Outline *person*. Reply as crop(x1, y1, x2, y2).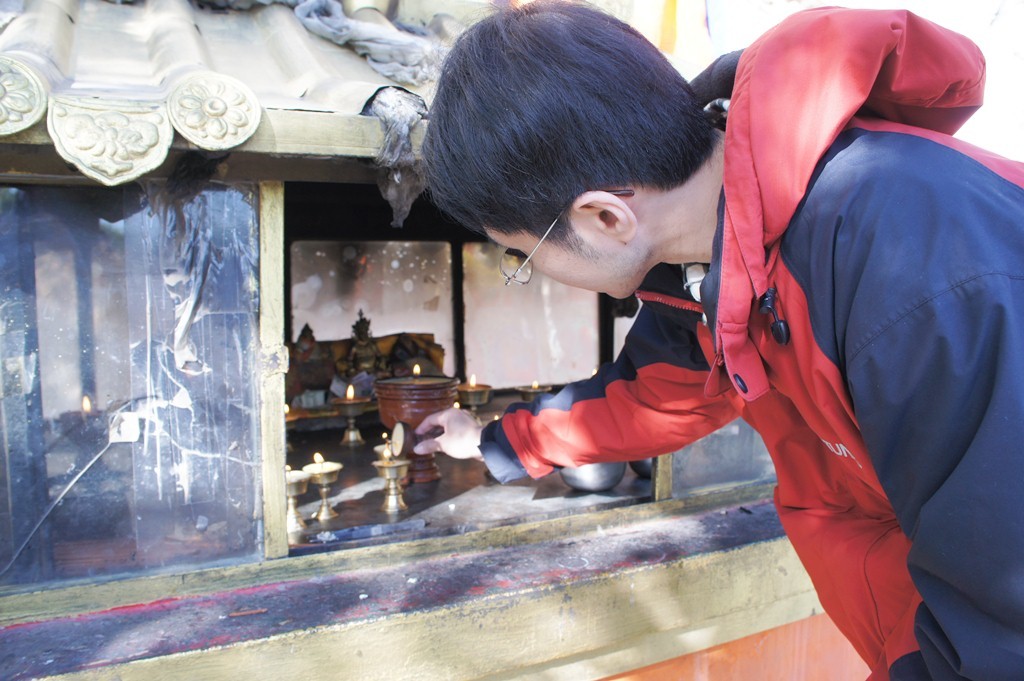
crop(412, 0, 1023, 678).
